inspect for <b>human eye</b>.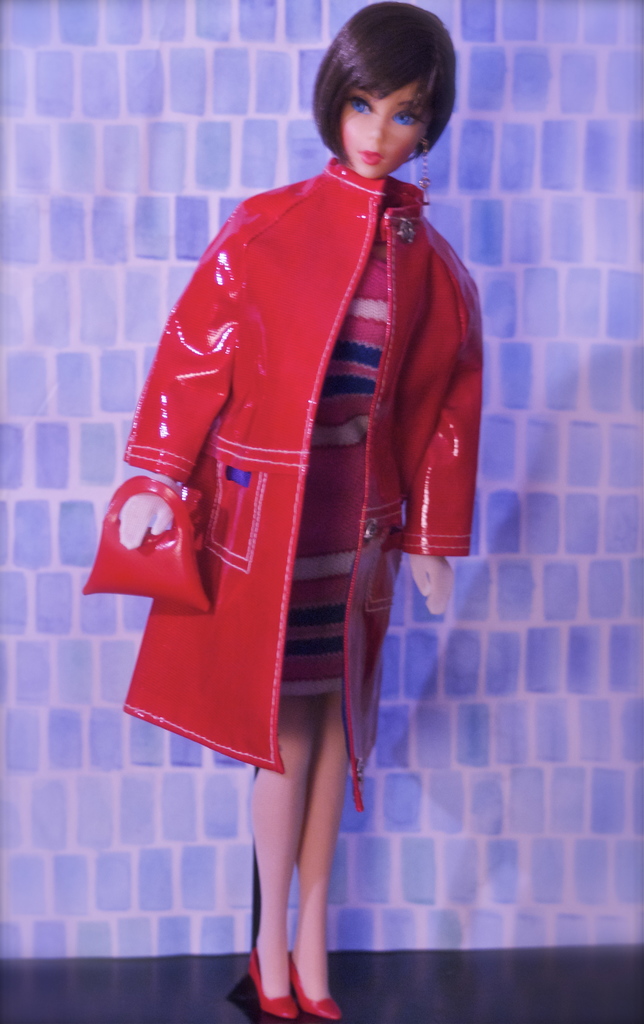
Inspection: 397:102:428:128.
